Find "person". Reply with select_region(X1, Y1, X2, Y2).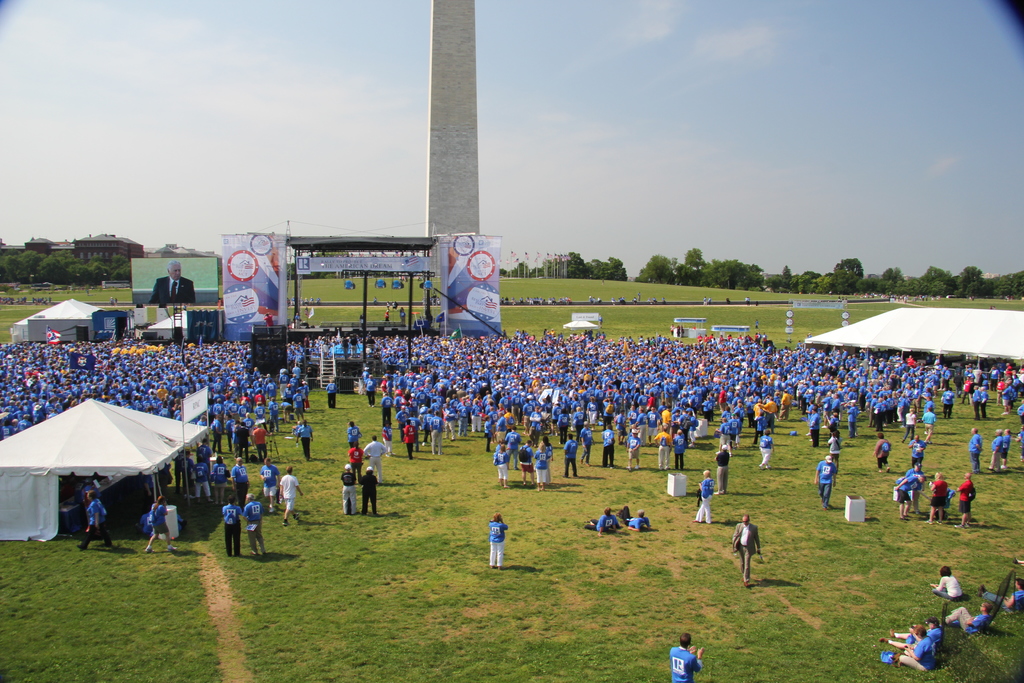
select_region(812, 414, 815, 443).
